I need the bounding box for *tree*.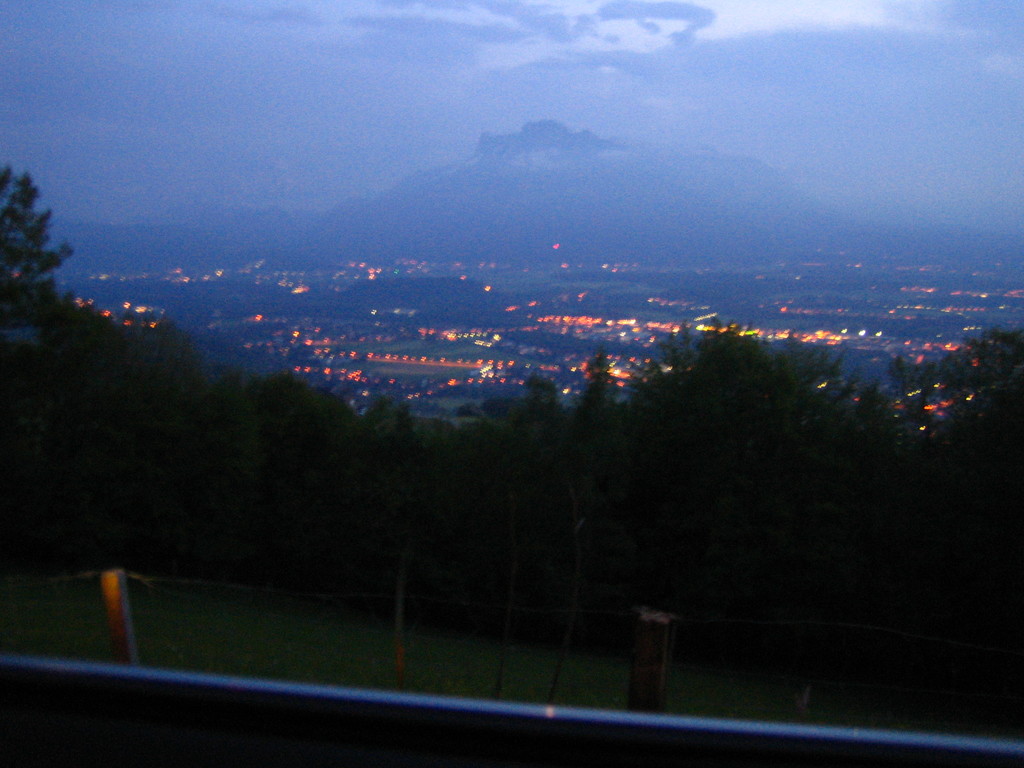
Here it is: select_region(0, 174, 91, 328).
